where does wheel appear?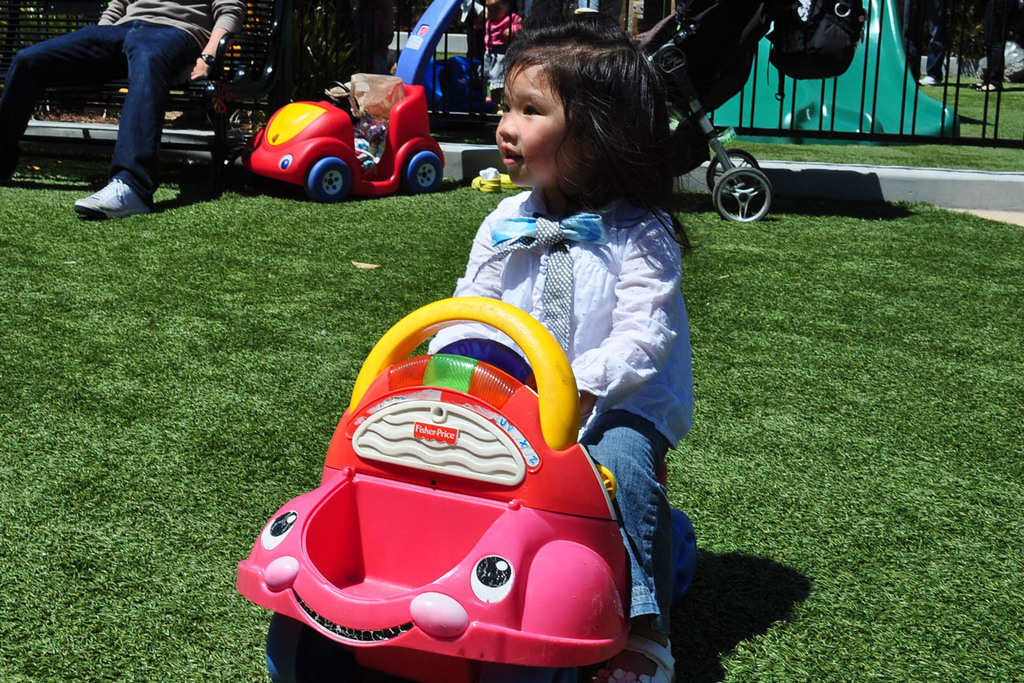
Appears at <box>404,151,444,188</box>.
